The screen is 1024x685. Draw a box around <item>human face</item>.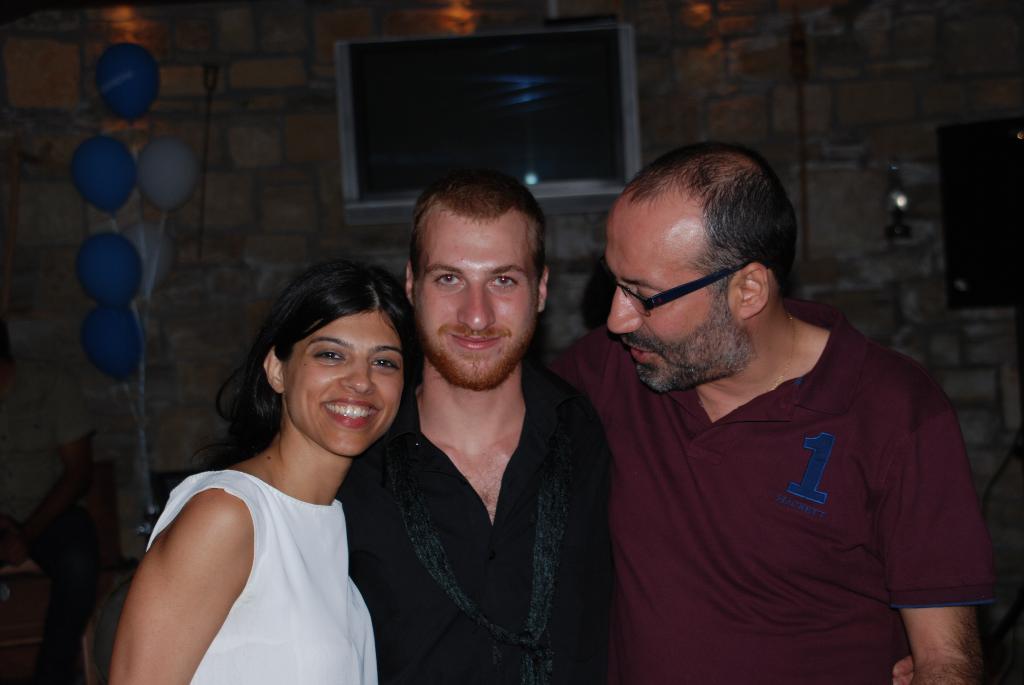
285:322:403:458.
